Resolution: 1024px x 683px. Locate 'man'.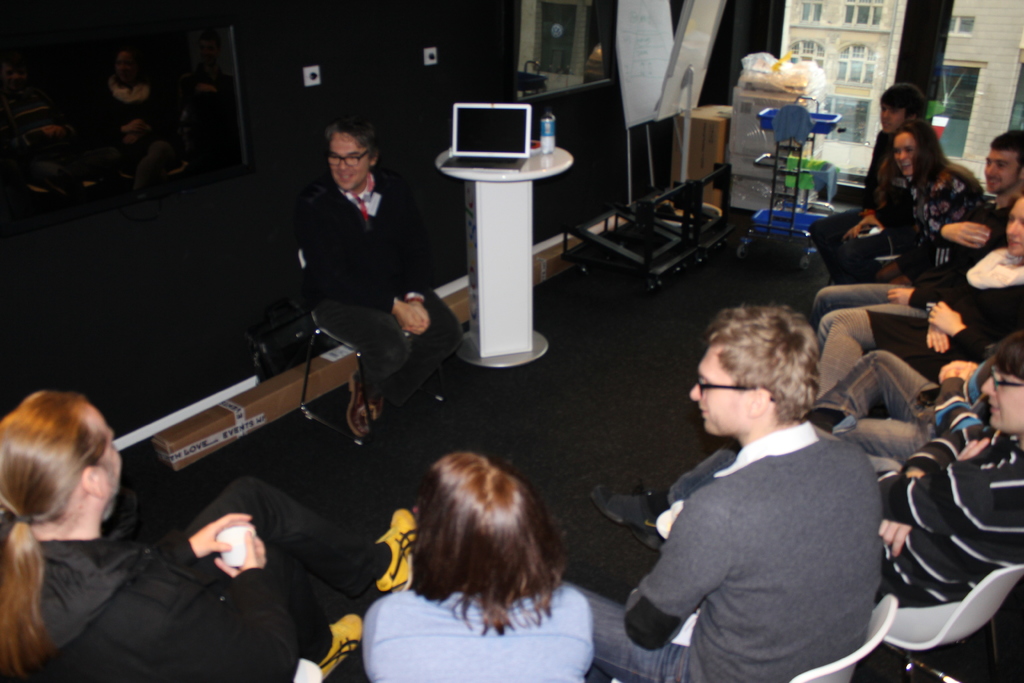
0/386/419/680.
